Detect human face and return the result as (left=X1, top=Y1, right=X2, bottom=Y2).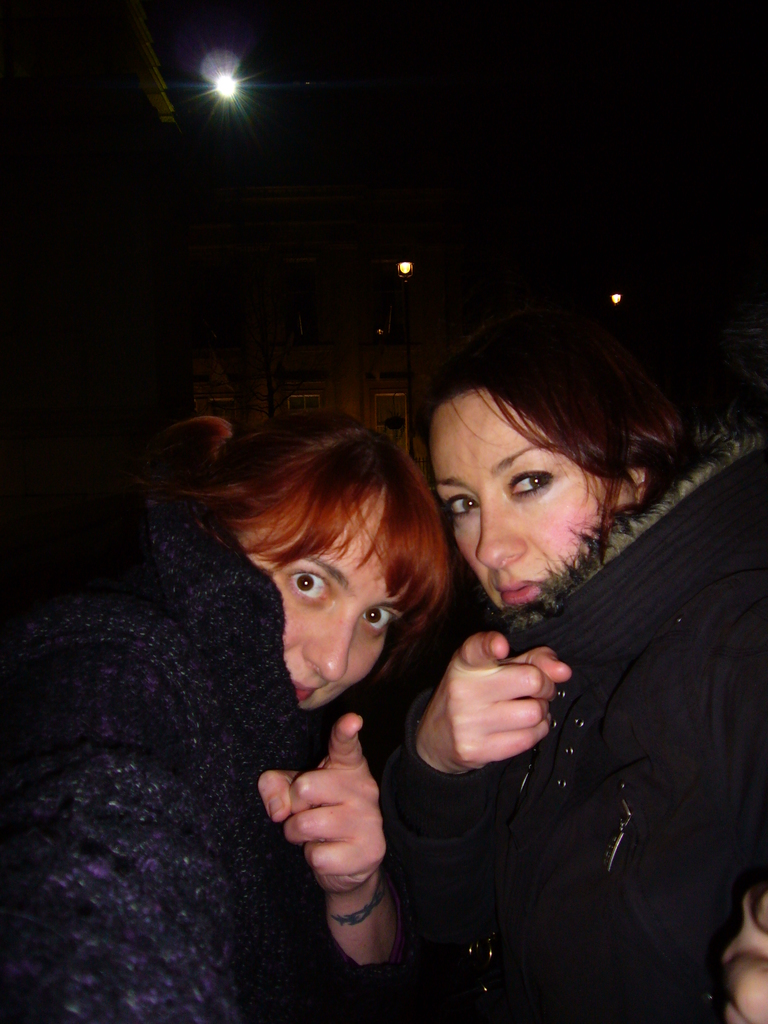
(left=242, top=488, right=415, bottom=712).
